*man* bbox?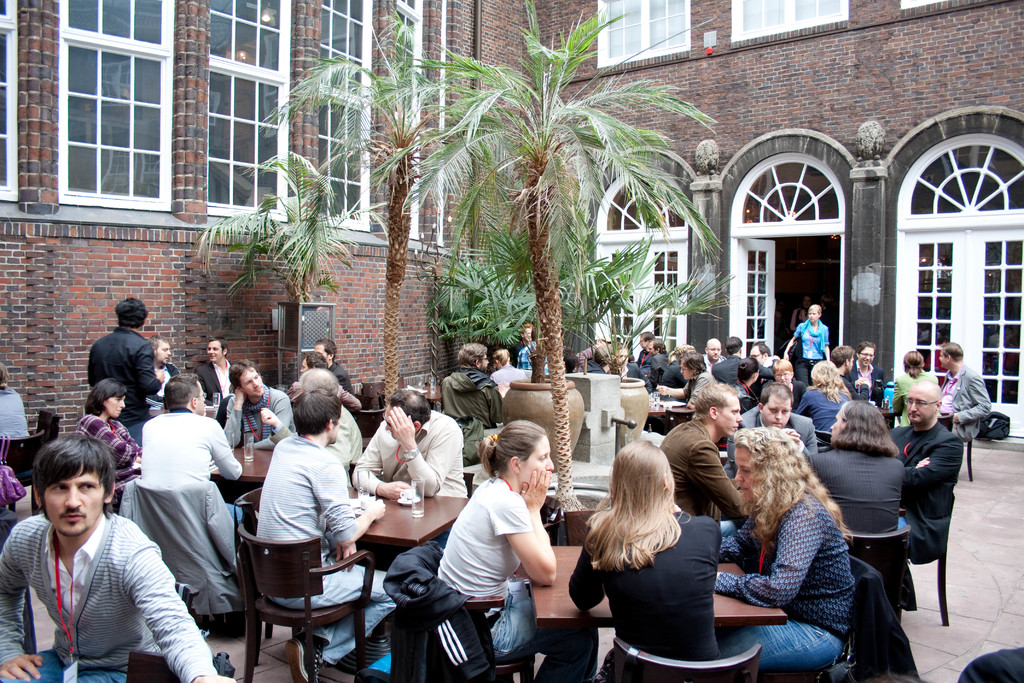
193 338 239 404
